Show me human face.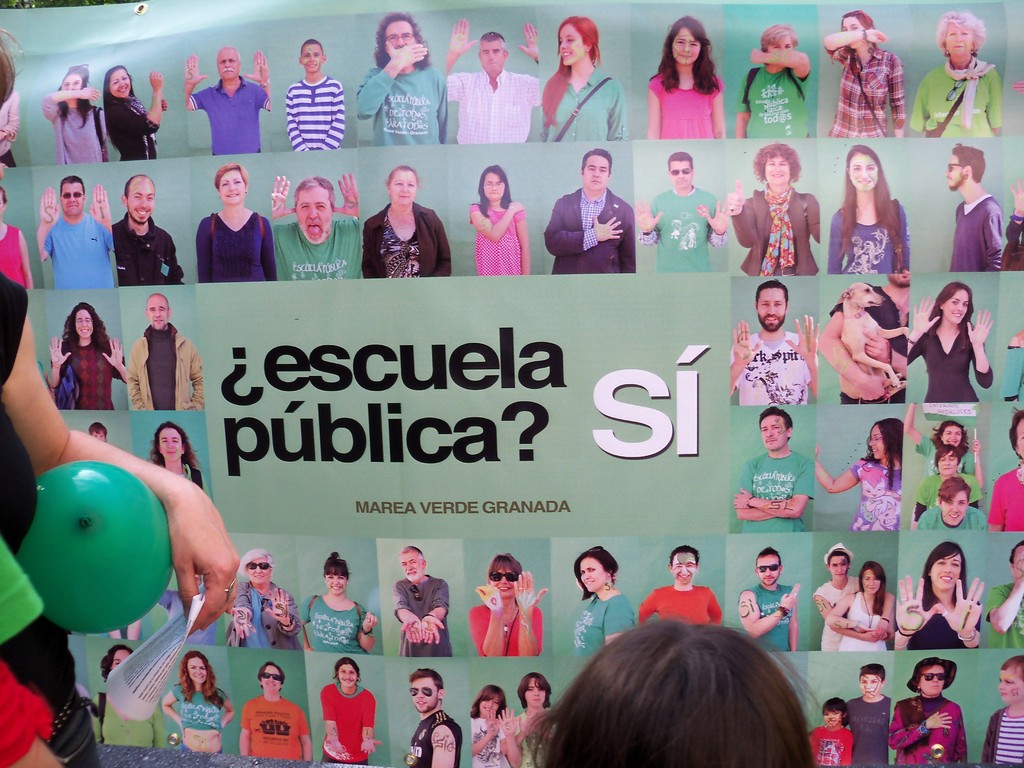
human face is here: bbox(763, 152, 789, 184).
